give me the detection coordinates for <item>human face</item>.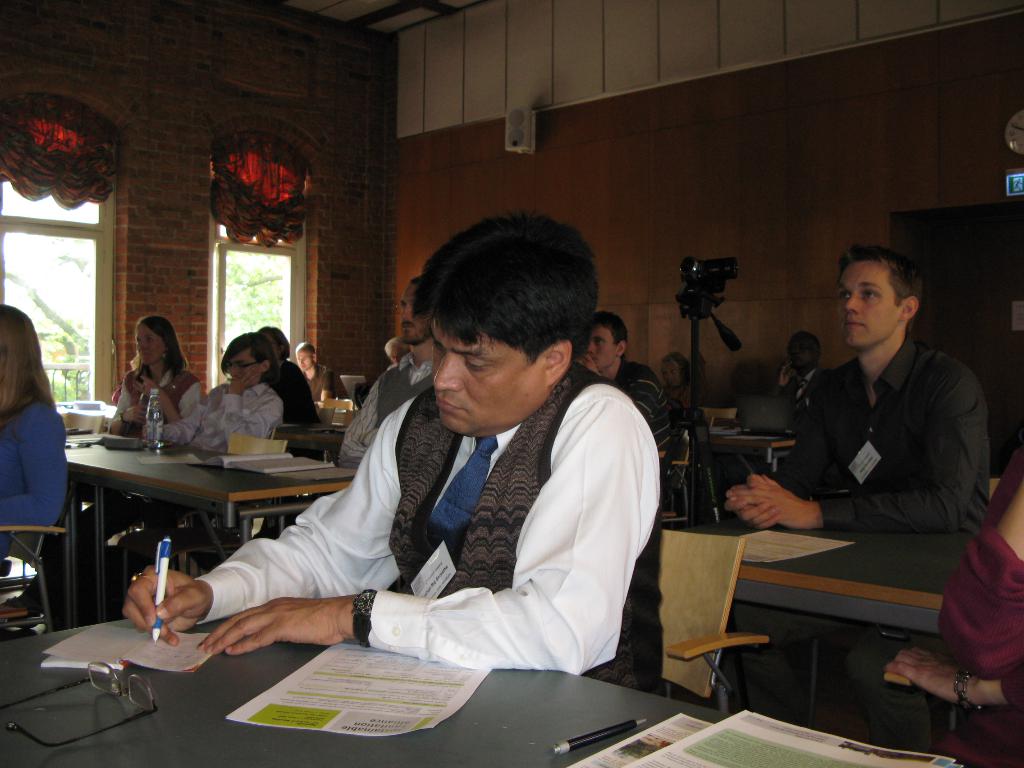
Rect(433, 324, 547, 436).
